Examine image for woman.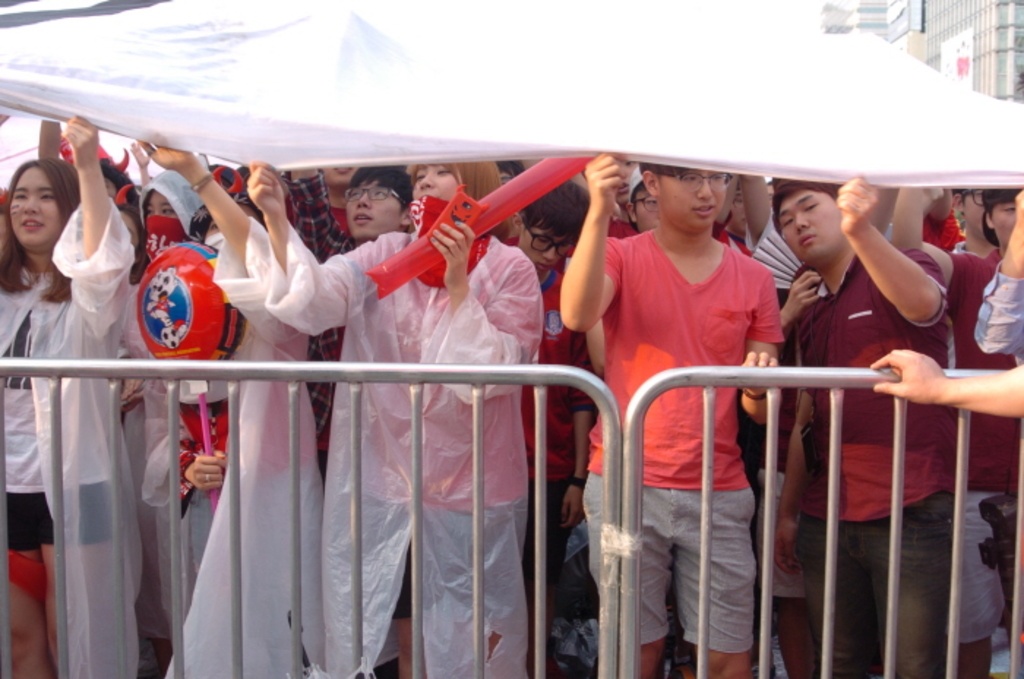
Examination result: 12:116:152:626.
